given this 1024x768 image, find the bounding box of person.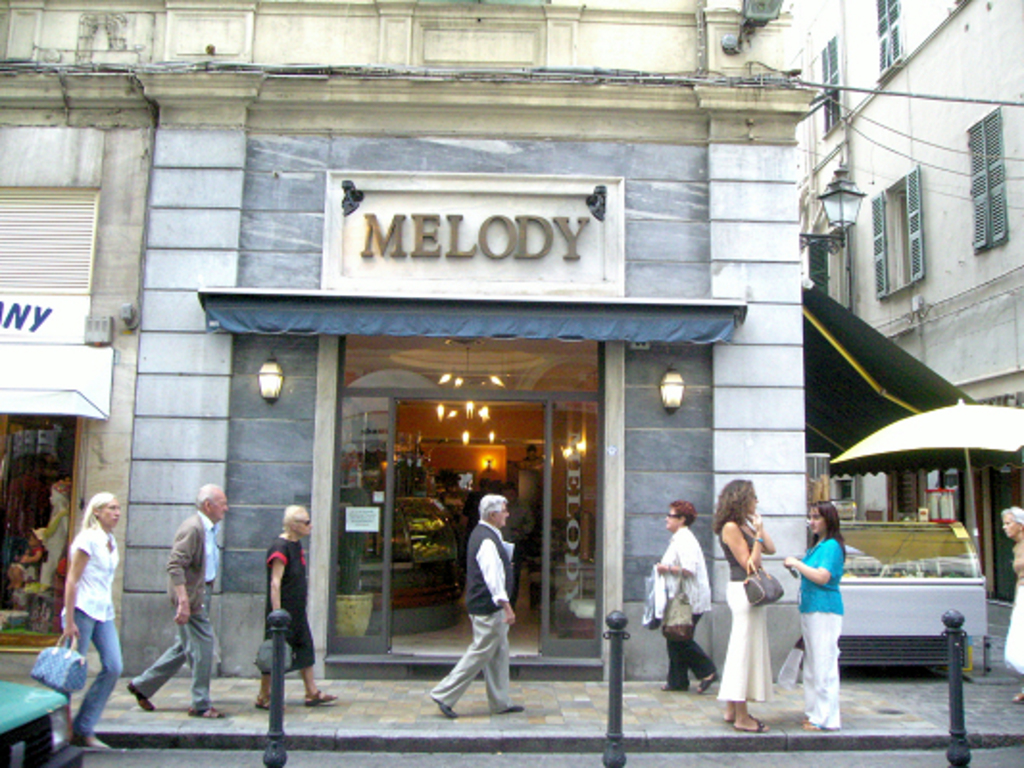
box=[58, 492, 125, 745].
